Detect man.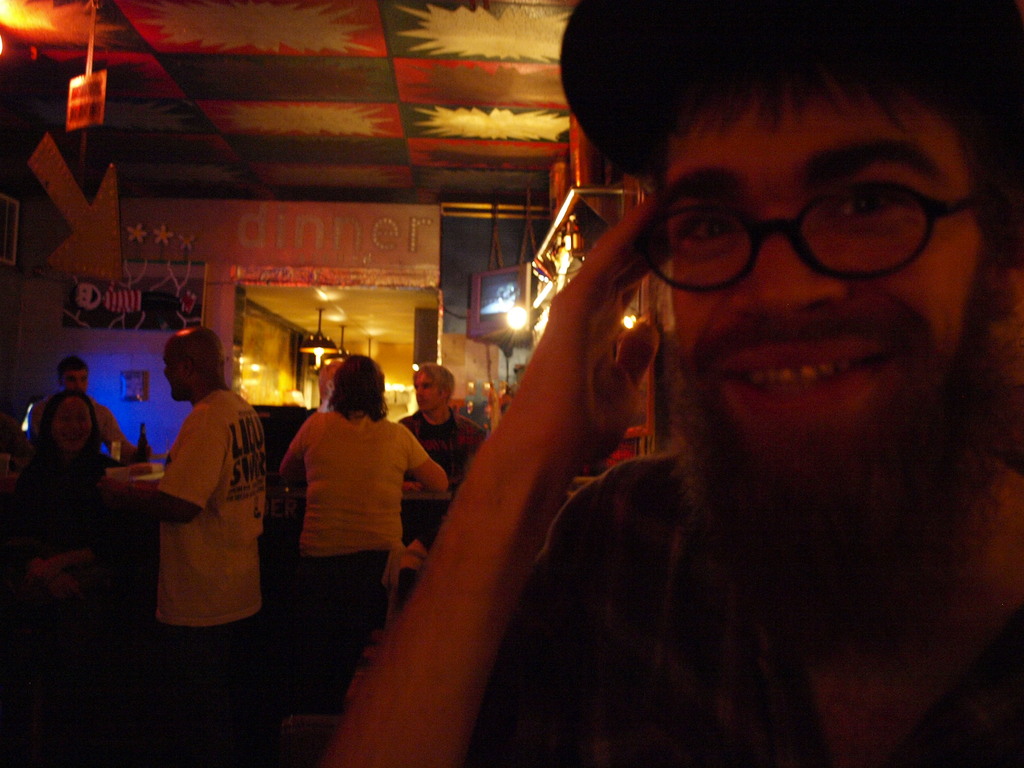
Detected at [376, 24, 1023, 758].
